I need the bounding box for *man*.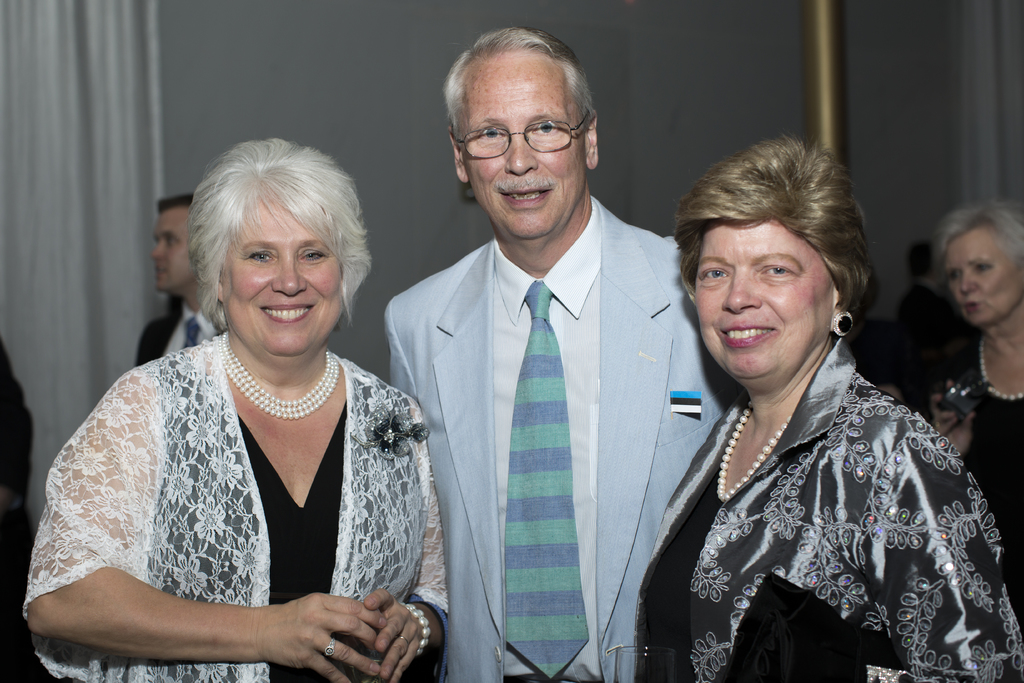
Here it is: x1=376, y1=53, x2=706, y2=682.
